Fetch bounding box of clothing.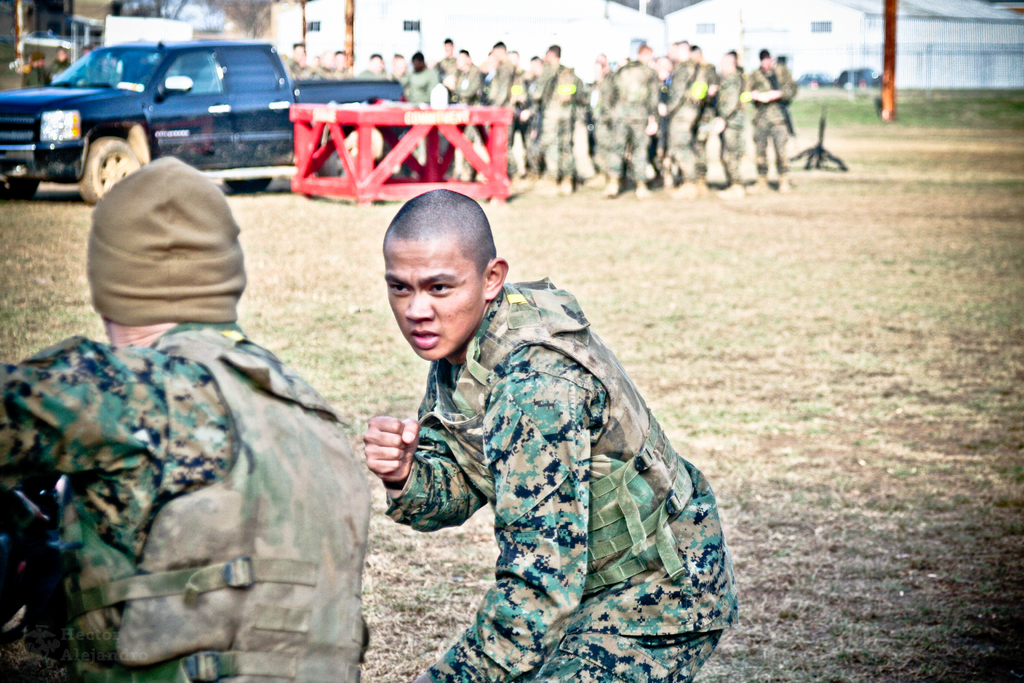
Bbox: 50 59 68 79.
